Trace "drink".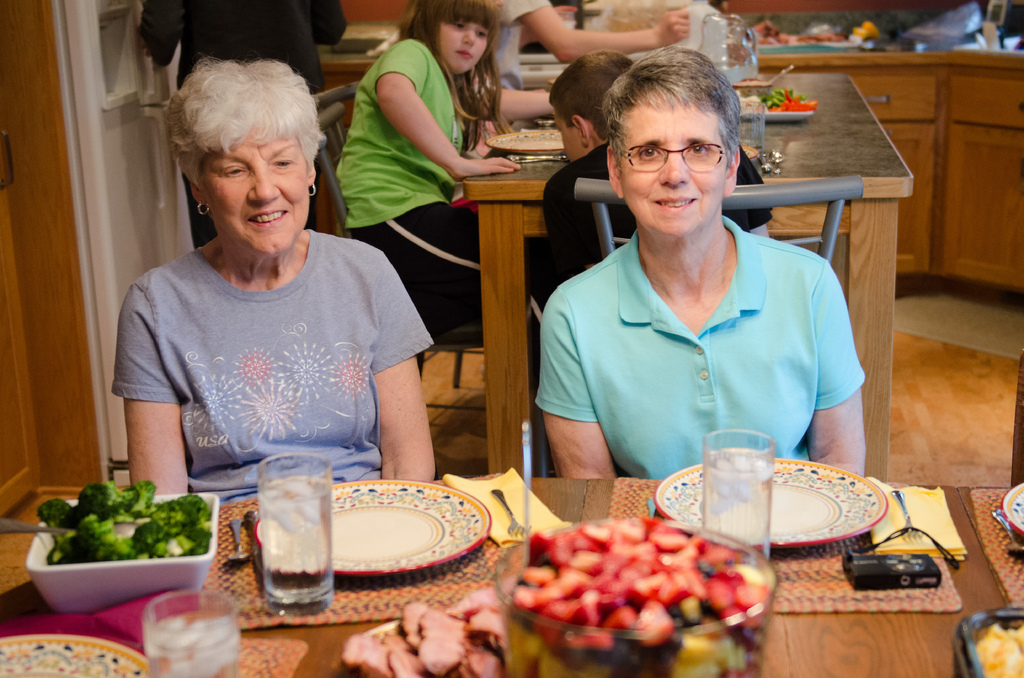
Traced to 707:440:771:566.
